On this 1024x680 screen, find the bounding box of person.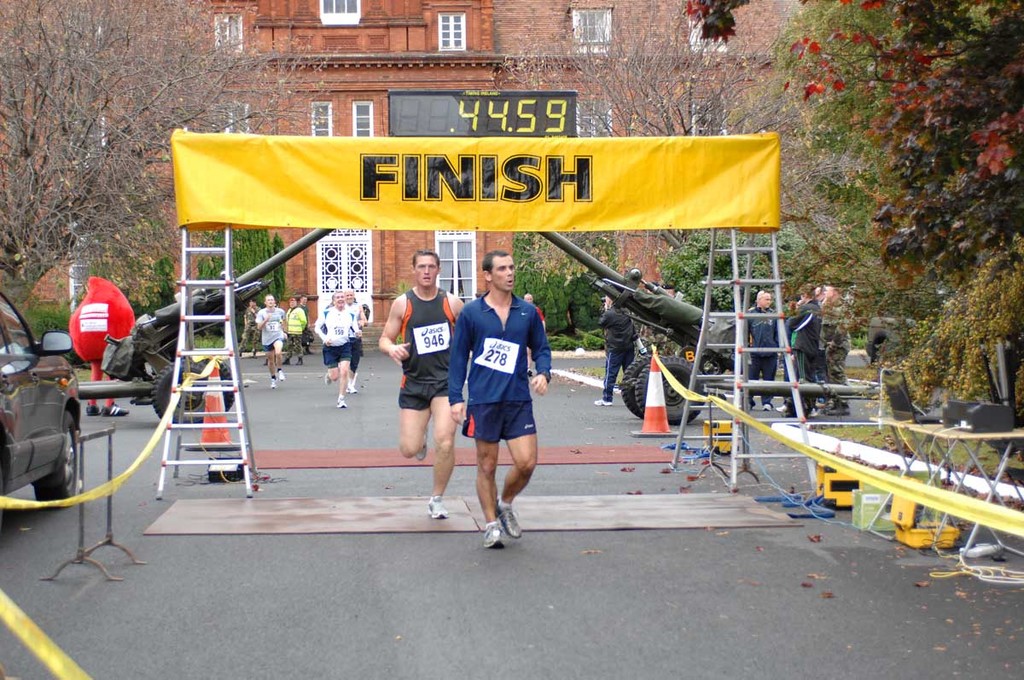
Bounding box: (234, 298, 265, 356).
